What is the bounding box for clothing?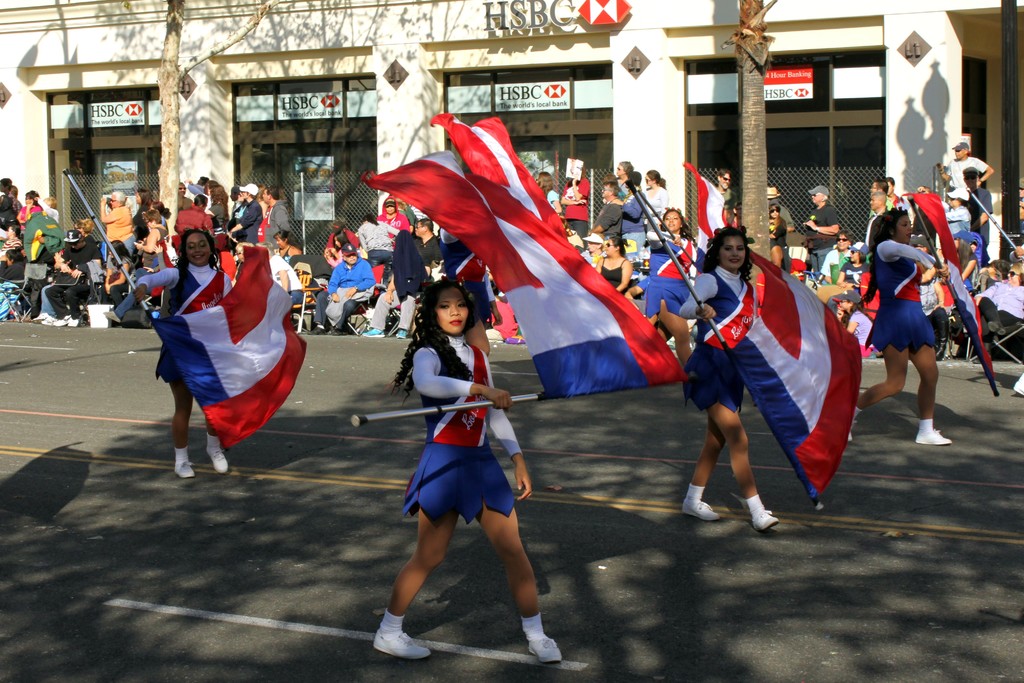
(x1=268, y1=247, x2=306, y2=309).
